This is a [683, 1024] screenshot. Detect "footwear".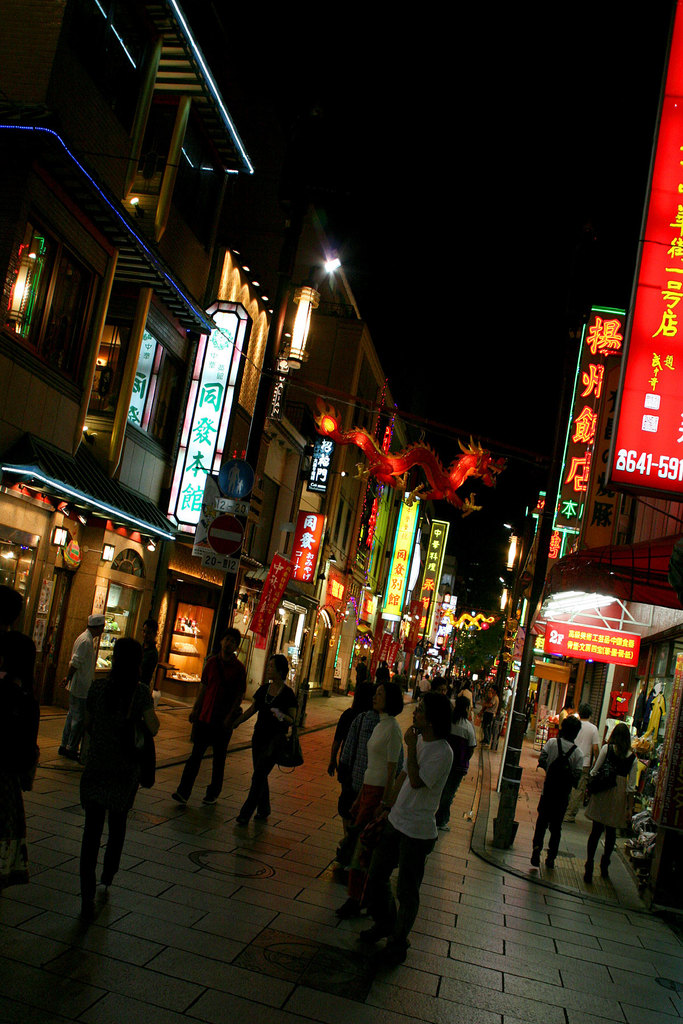
box(202, 796, 222, 806).
